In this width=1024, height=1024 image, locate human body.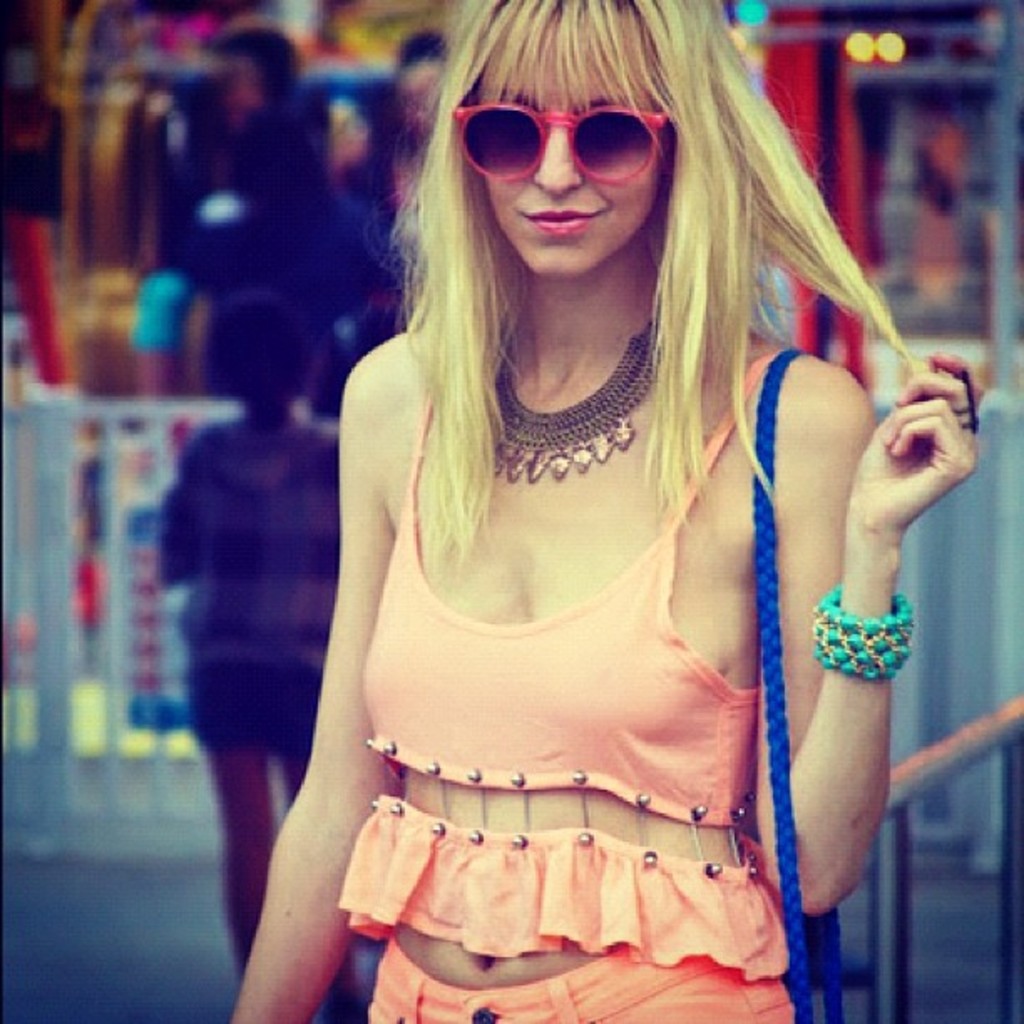
Bounding box: <region>236, 0, 929, 1023</region>.
